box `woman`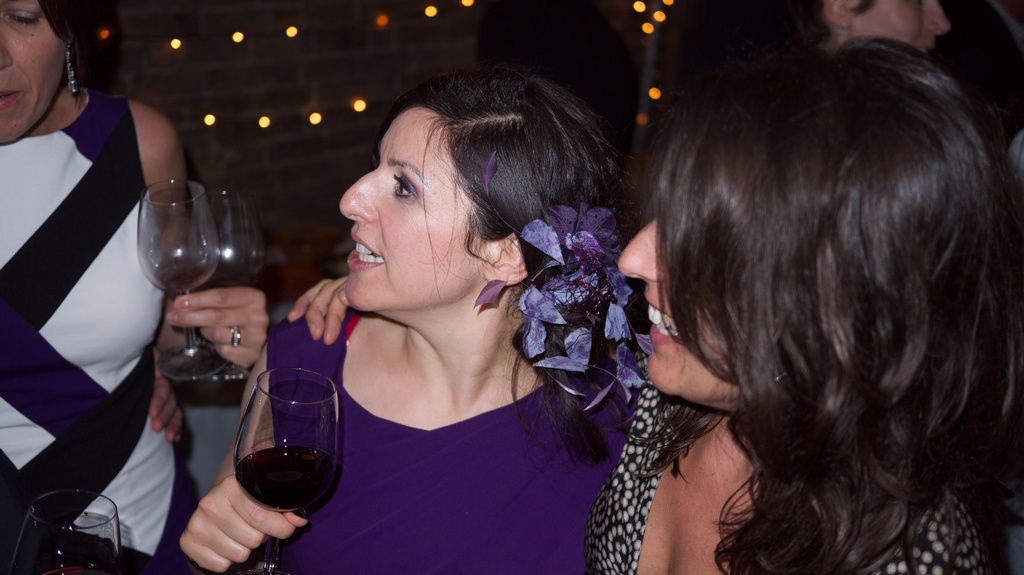
(left=5, top=0, right=177, bottom=564)
